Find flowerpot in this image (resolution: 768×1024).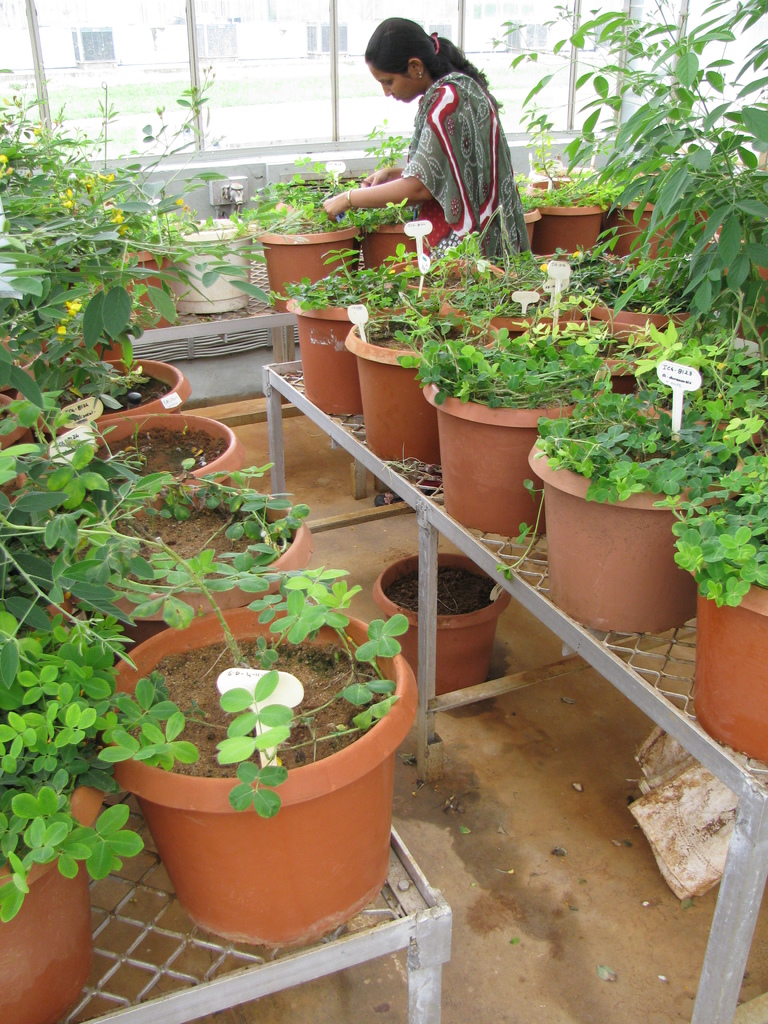
<bbox>422, 371, 614, 541</bbox>.
